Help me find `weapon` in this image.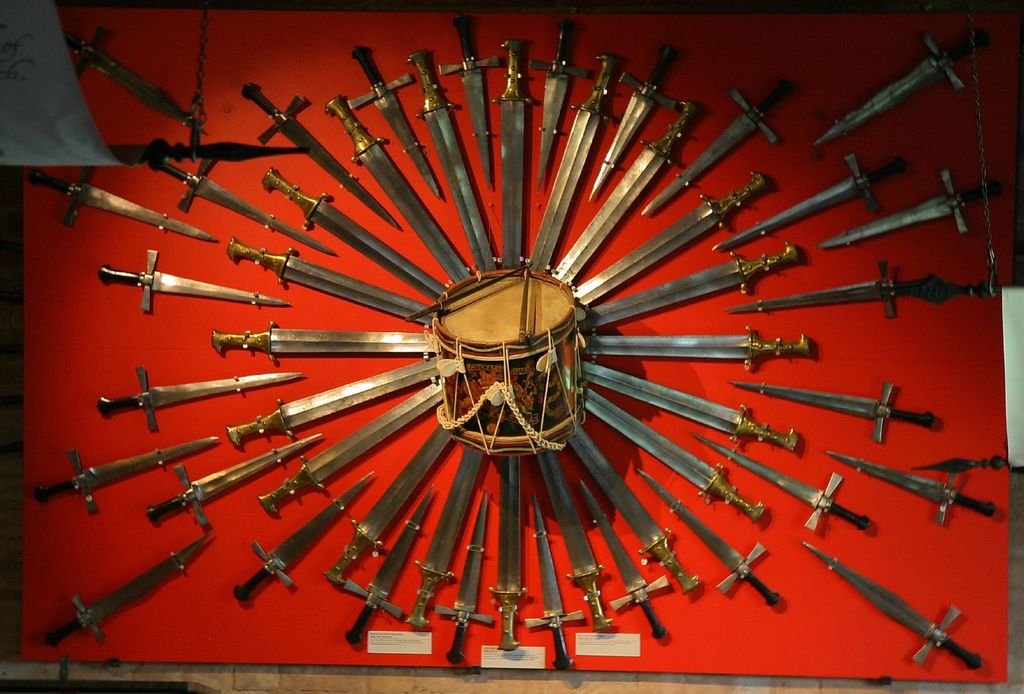
Found it: 582:391:766:514.
